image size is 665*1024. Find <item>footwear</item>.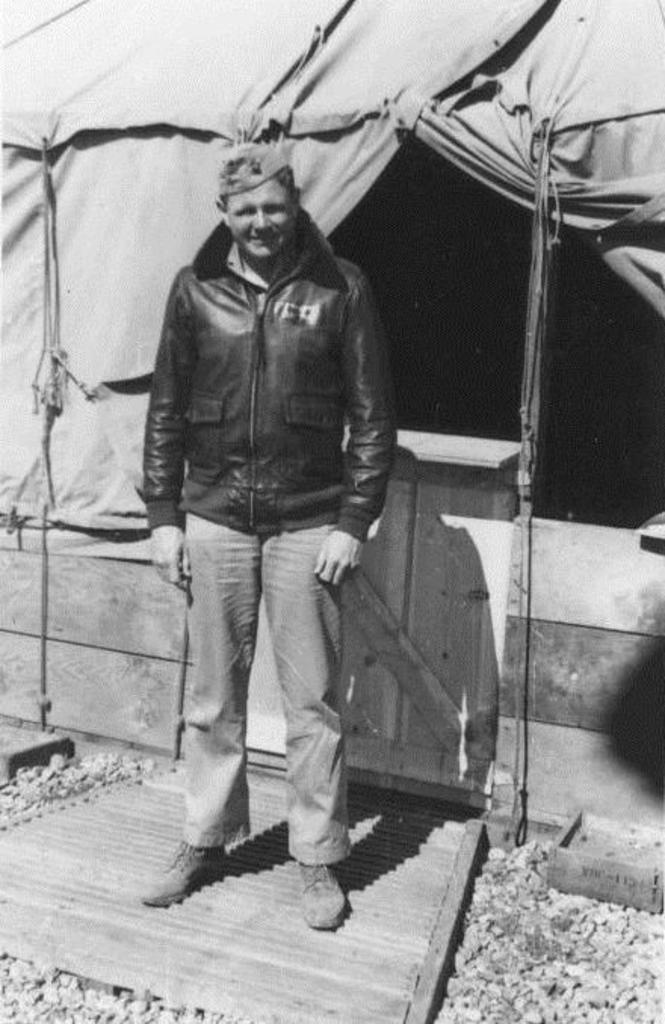
bbox=[133, 837, 233, 912].
